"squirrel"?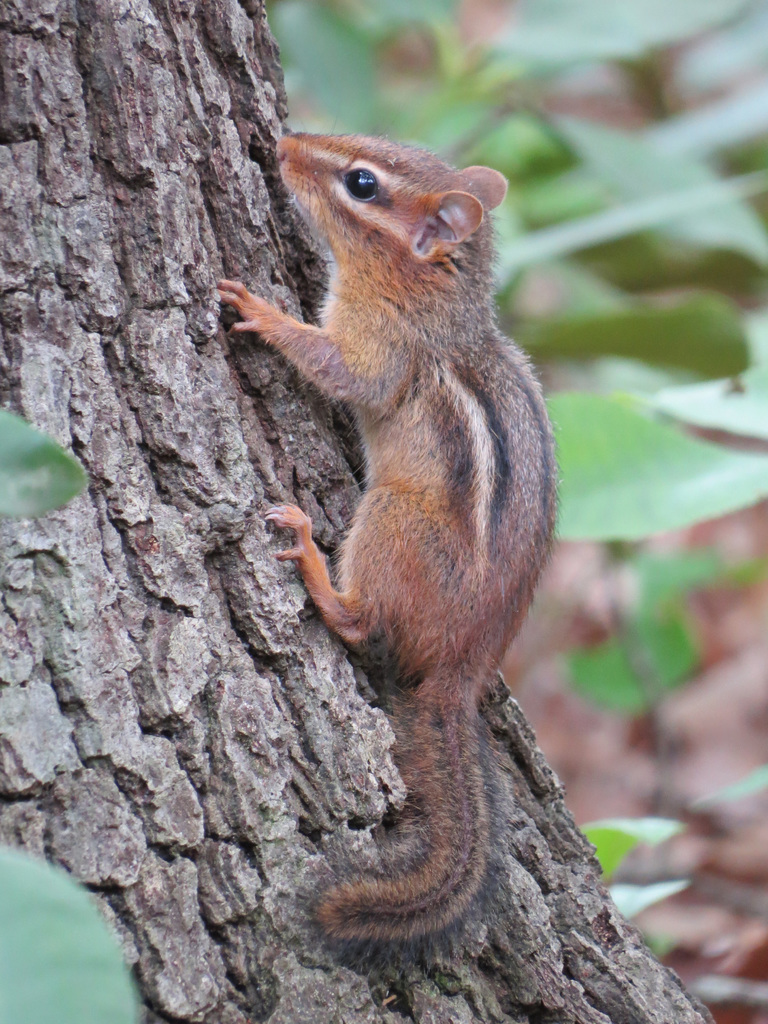
pyautogui.locateOnScreen(191, 124, 593, 965)
